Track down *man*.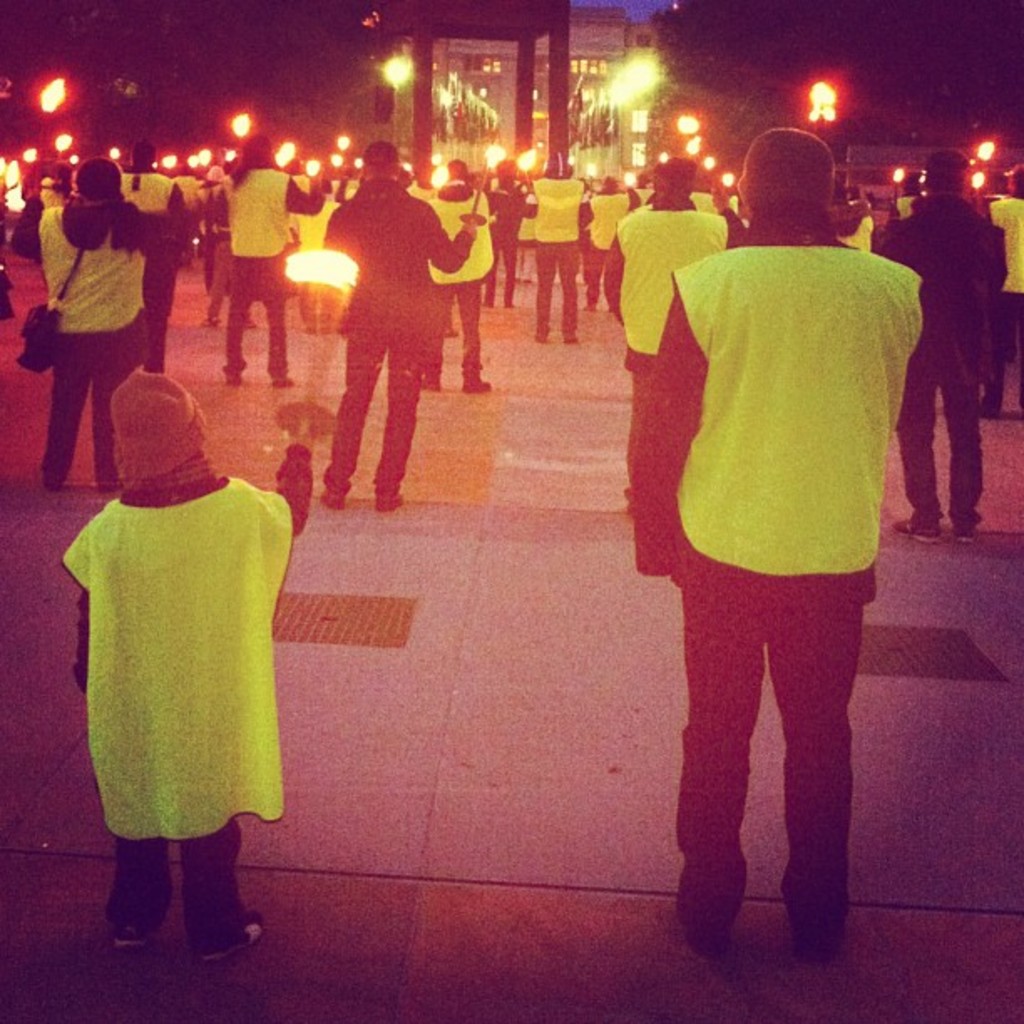
Tracked to locate(601, 149, 741, 515).
